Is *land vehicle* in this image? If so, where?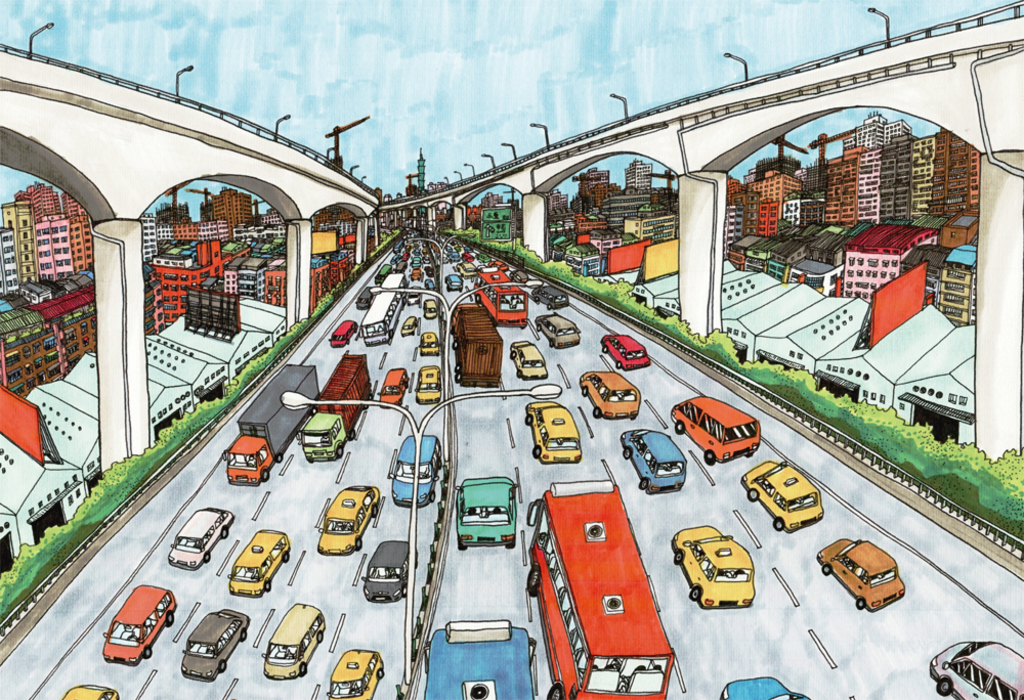
Yes, at {"x1": 578, "y1": 371, "x2": 637, "y2": 417}.
